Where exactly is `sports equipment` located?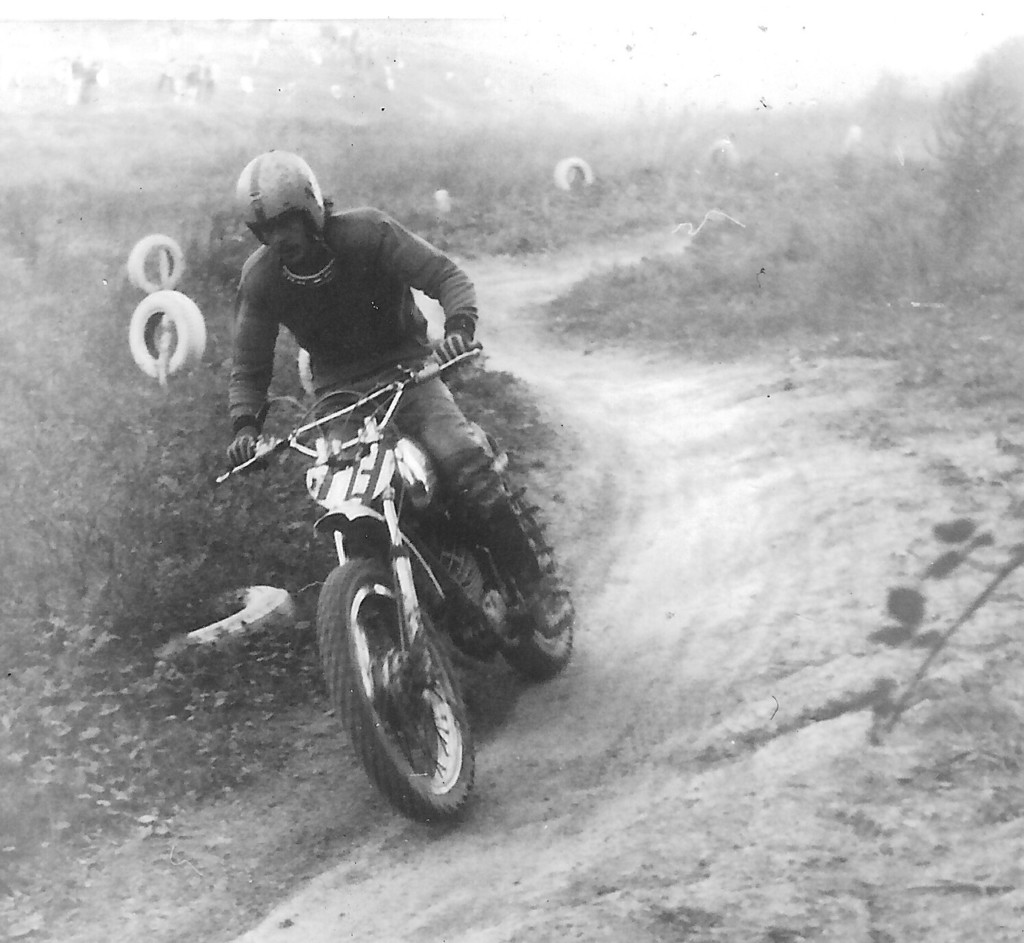
Its bounding box is {"x1": 228, "y1": 418, "x2": 266, "y2": 476}.
